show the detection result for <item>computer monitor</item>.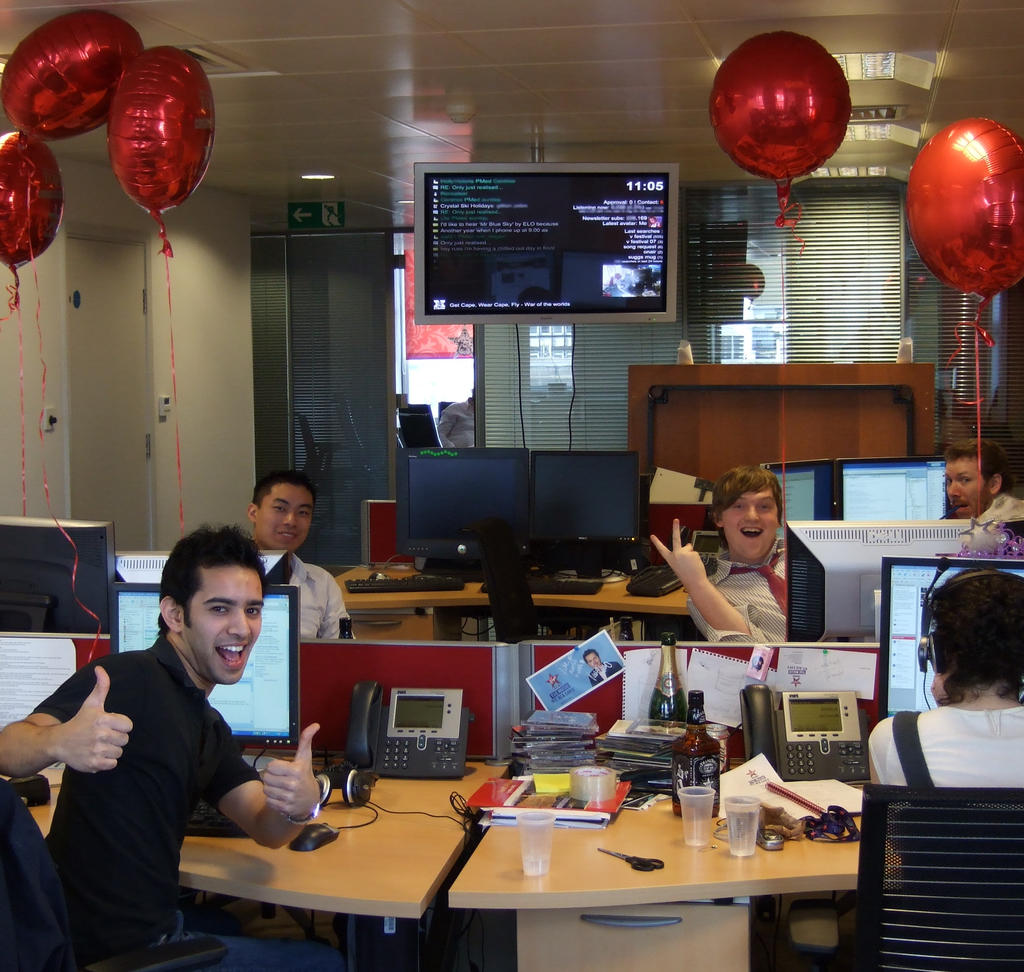
left=781, top=512, right=977, bottom=645.
